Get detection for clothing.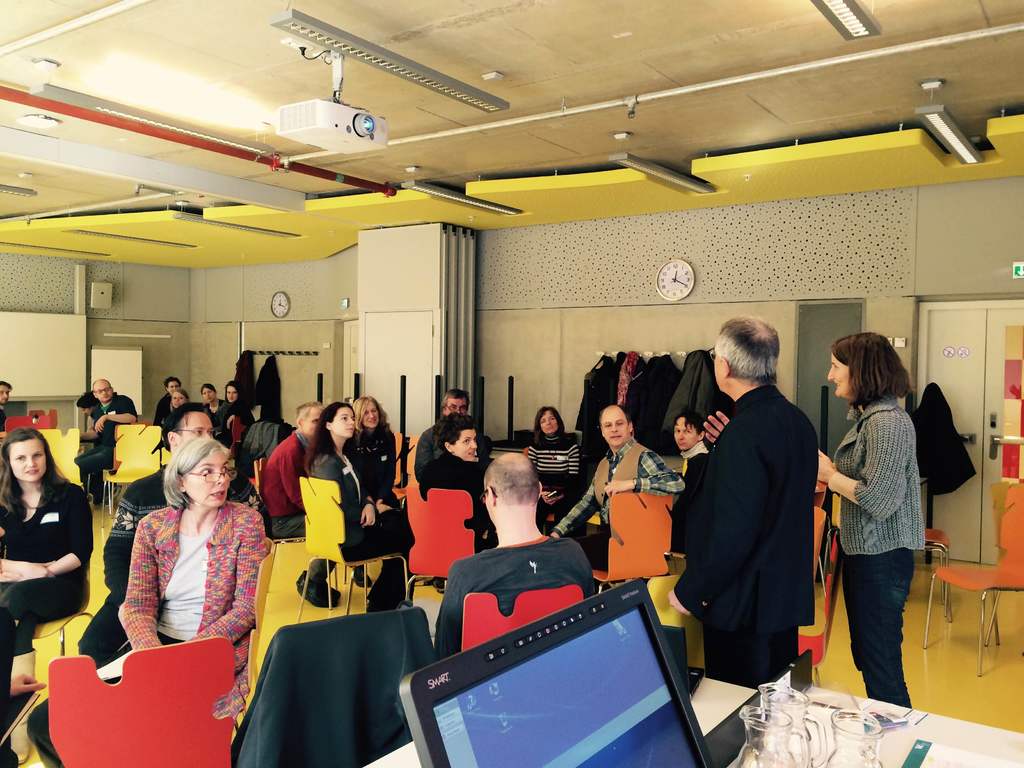
Detection: pyautogui.locateOnScreen(438, 538, 600, 660).
